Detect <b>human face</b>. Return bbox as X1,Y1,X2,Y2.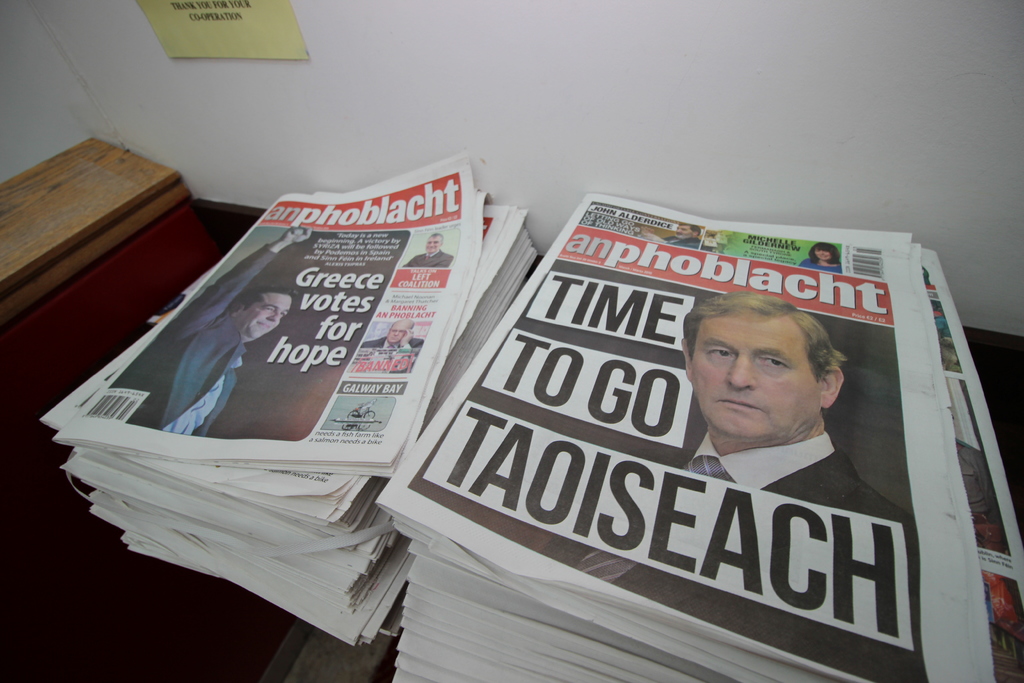
388,322,412,345.
